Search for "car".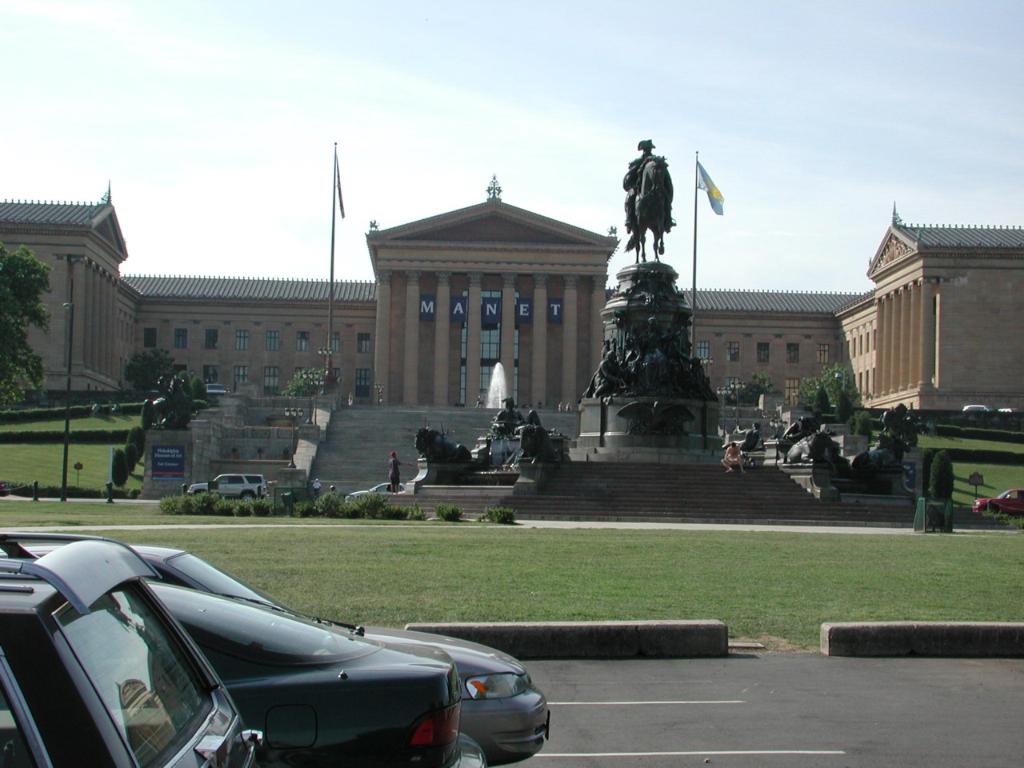
Found at (189,474,269,502).
